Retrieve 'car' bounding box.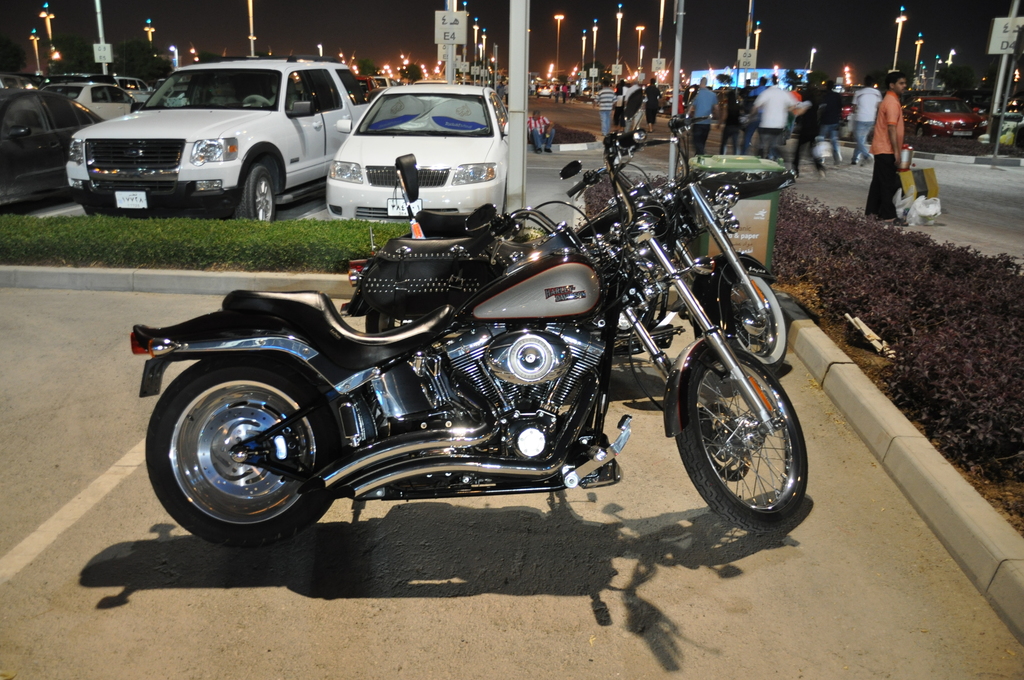
Bounding box: (left=359, top=75, right=379, bottom=100).
